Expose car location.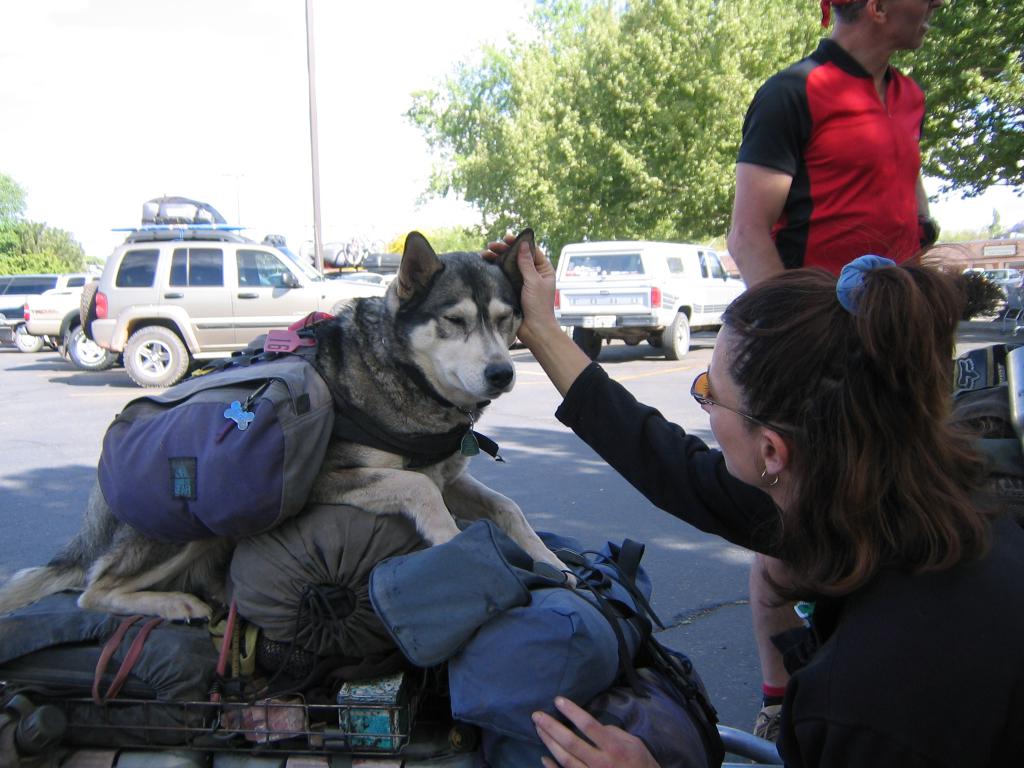
Exposed at 0 278 59 359.
